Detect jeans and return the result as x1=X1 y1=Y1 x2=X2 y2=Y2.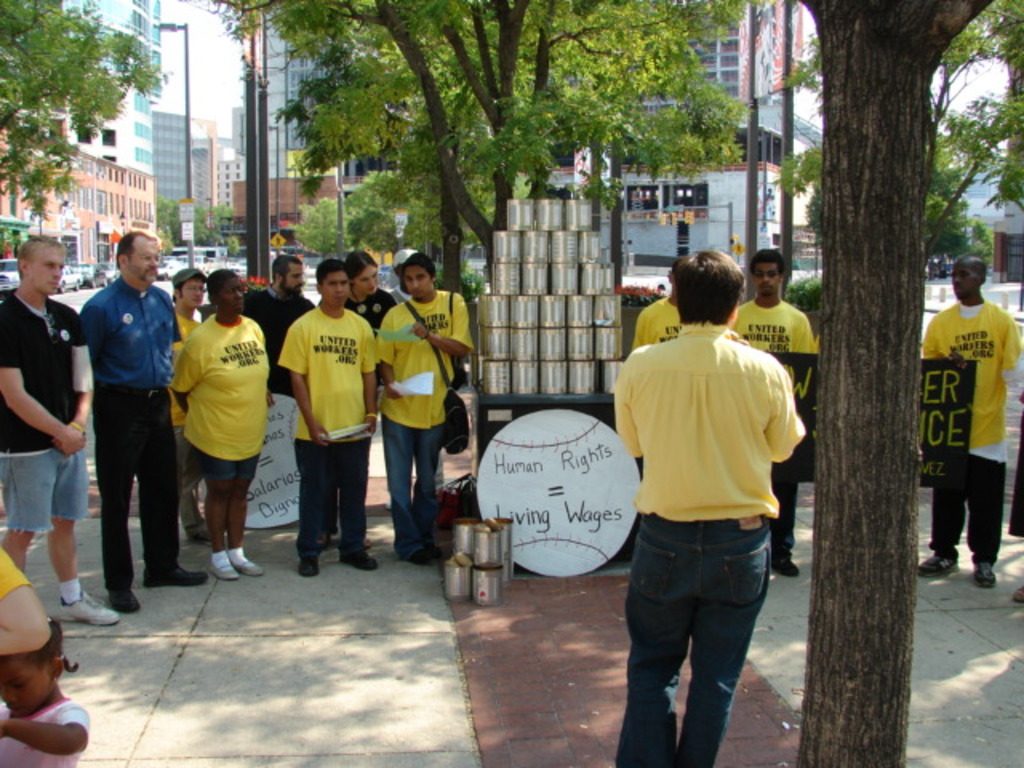
x1=381 y1=424 x2=437 y2=560.
